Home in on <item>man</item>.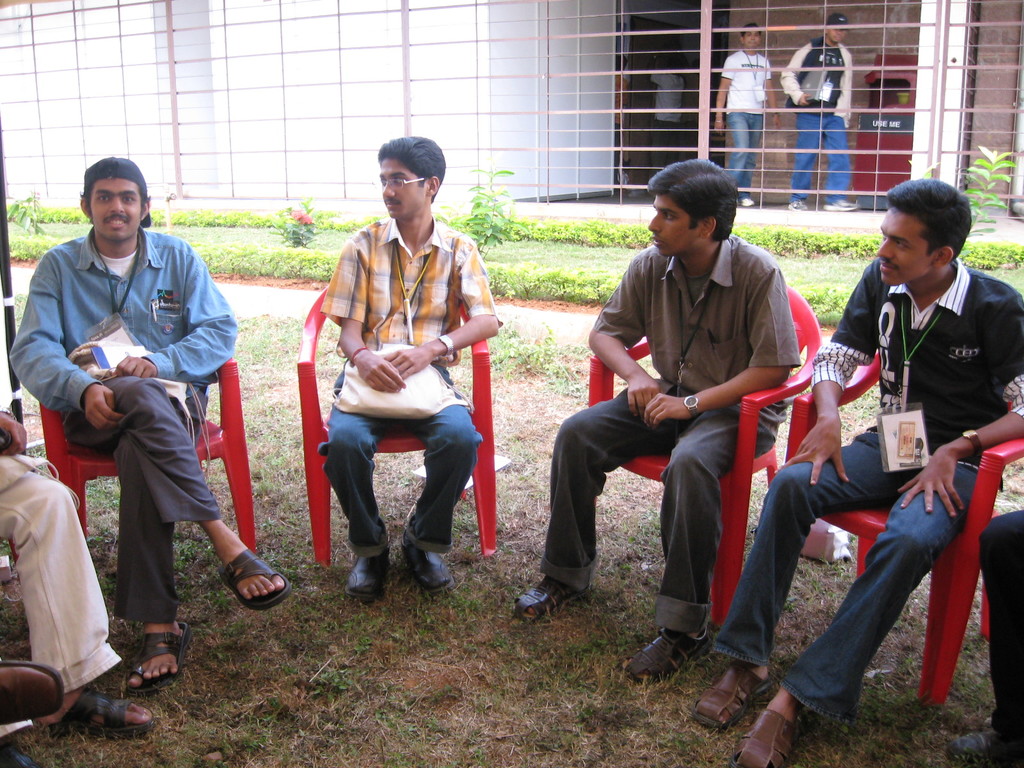
Homed in at detection(24, 158, 248, 683).
